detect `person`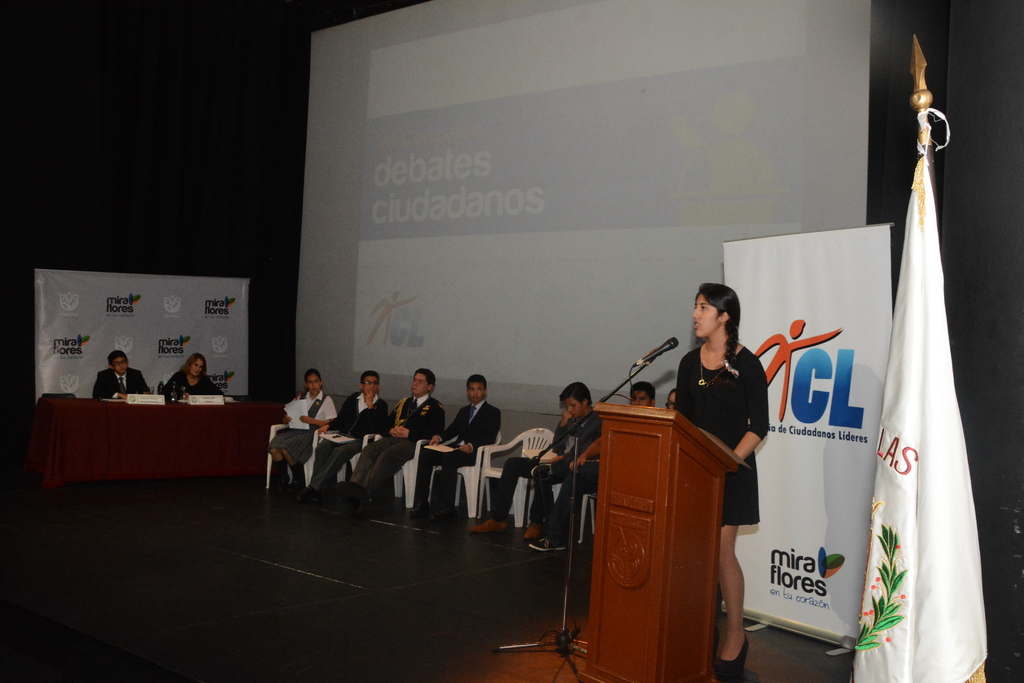
pyautogui.locateOnScreen(676, 284, 771, 682)
